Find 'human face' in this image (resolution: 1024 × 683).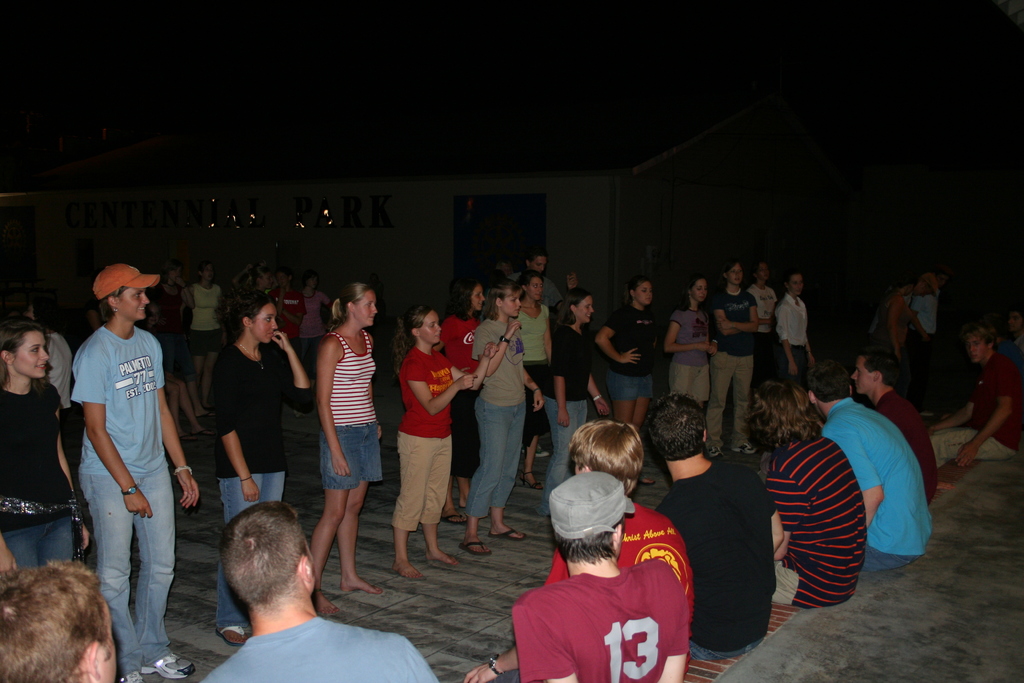
x1=1007, y1=309, x2=1023, y2=331.
